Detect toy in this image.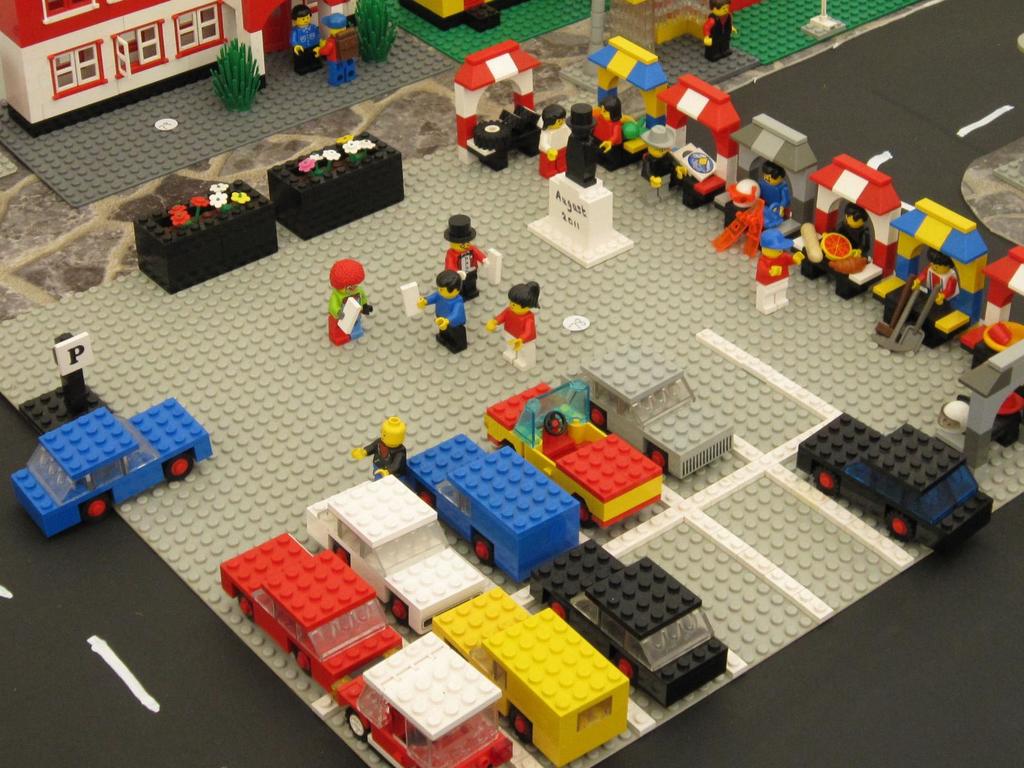
Detection: select_region(447, 586, 647, 767).
